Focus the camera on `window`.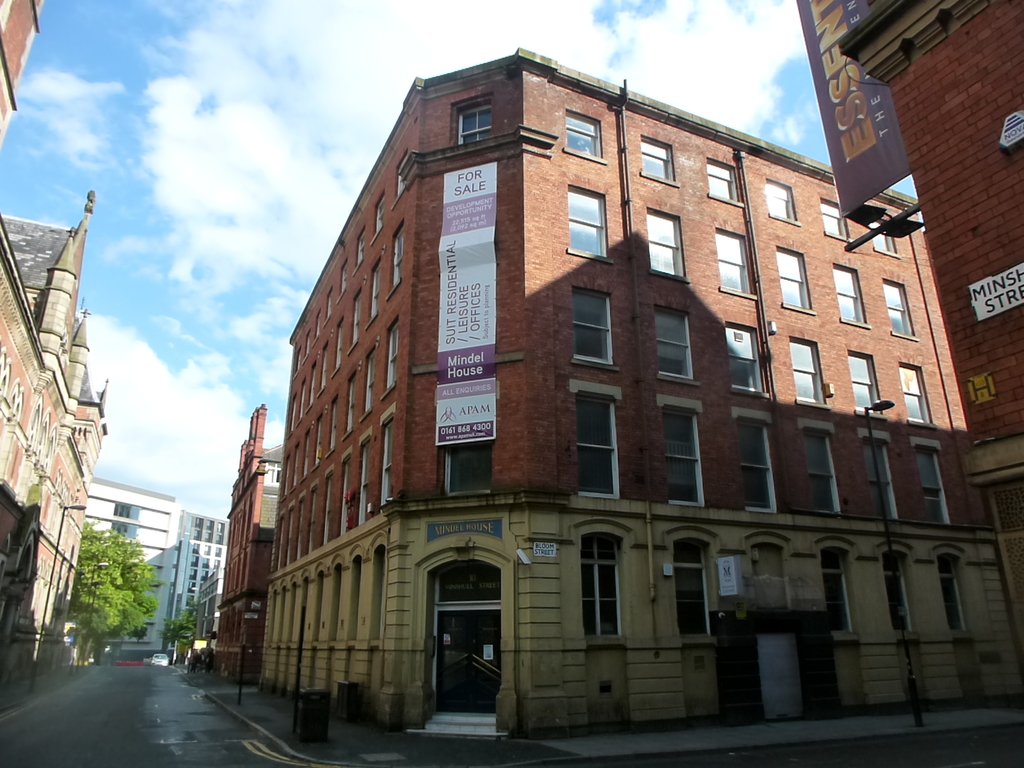
Focus region: {"left": 579, "top": 534, "right": 620, "bottom": 641}.
